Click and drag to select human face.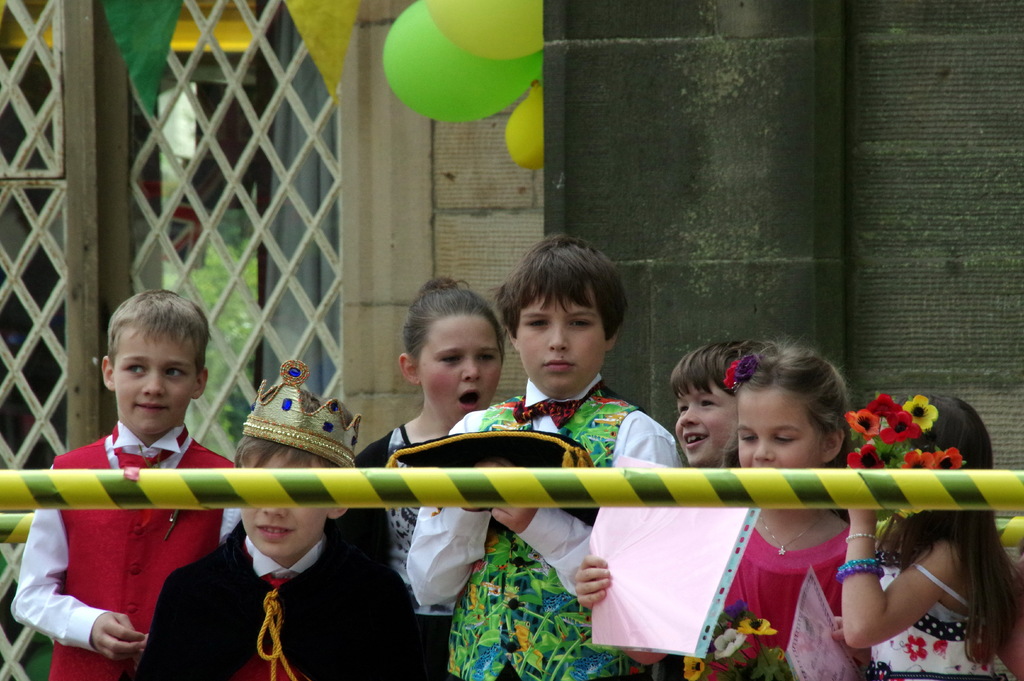
Selection: Rect(115, 329, 189, 439).
